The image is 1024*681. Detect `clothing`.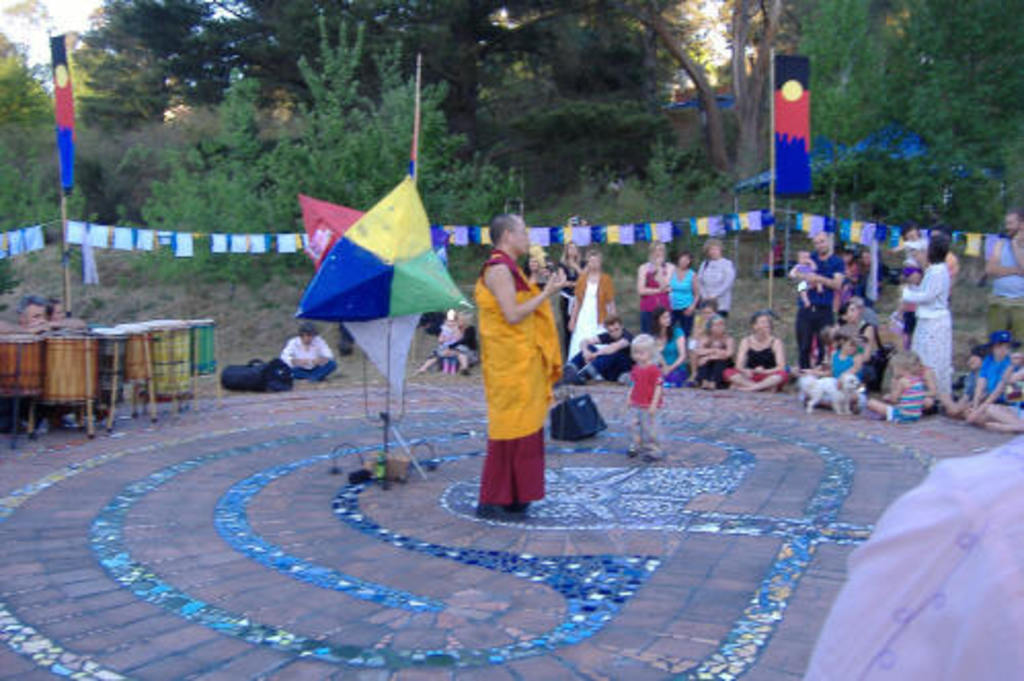
Detection: [657, 328, 687, 388].
